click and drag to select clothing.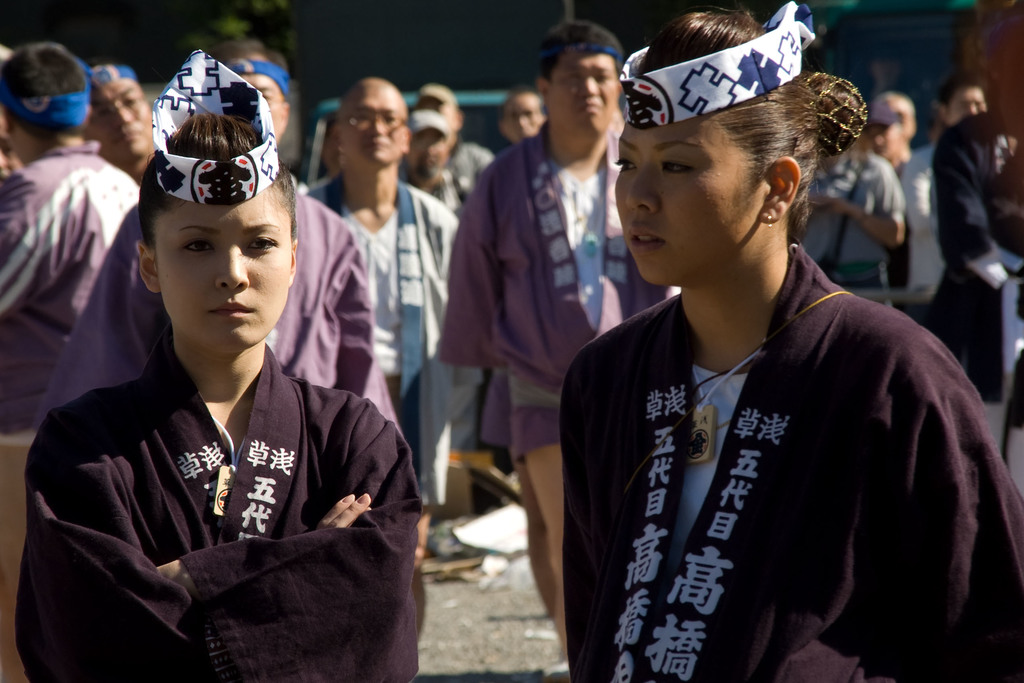
Selection: x1=900 y1=138 x2=943 y2=302.
